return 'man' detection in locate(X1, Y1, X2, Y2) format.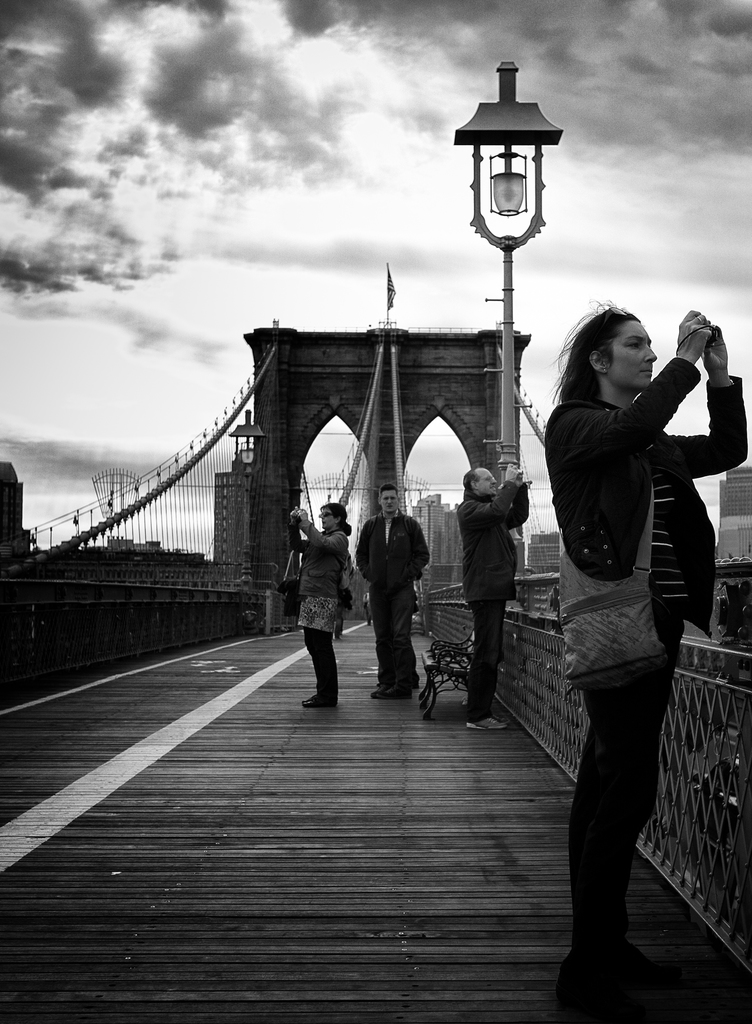
locate(370, 481, 442, 703).
